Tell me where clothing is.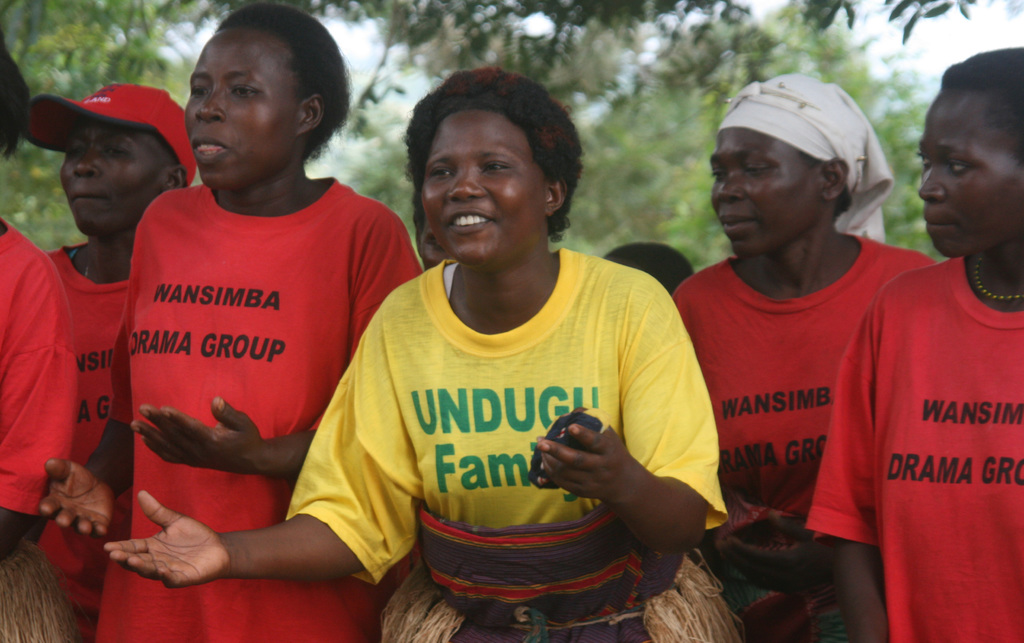
clothing is at locate(840, 190, 1020, 621).
